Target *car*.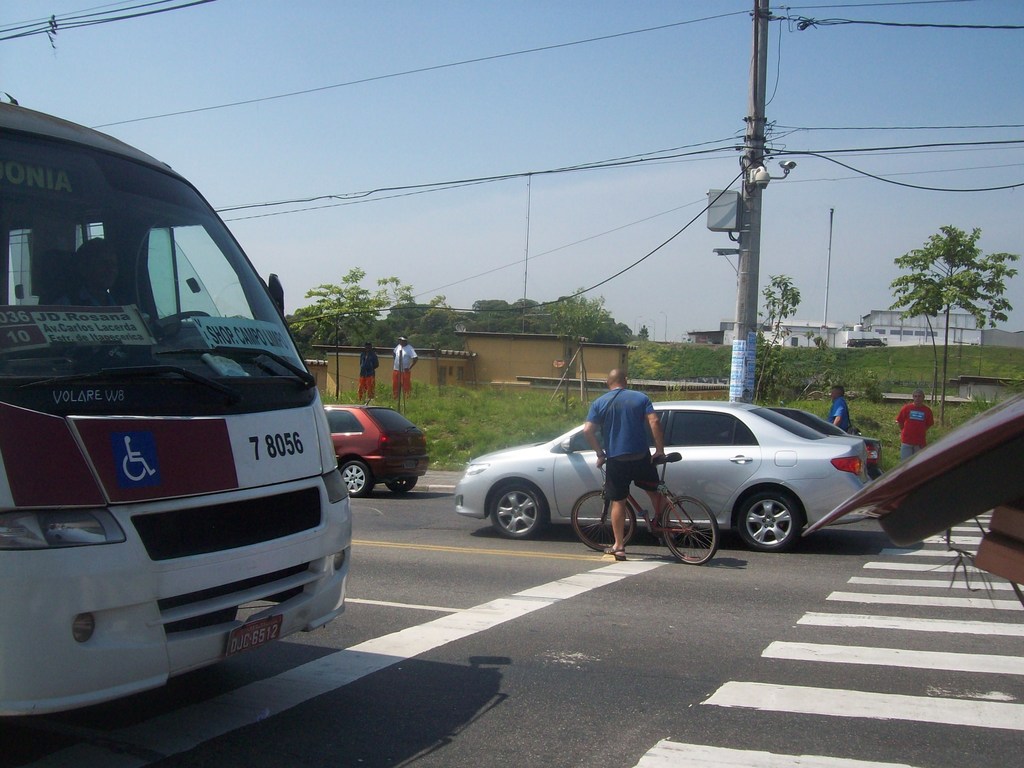
Target region: crop(324, 397, 429, 495).
